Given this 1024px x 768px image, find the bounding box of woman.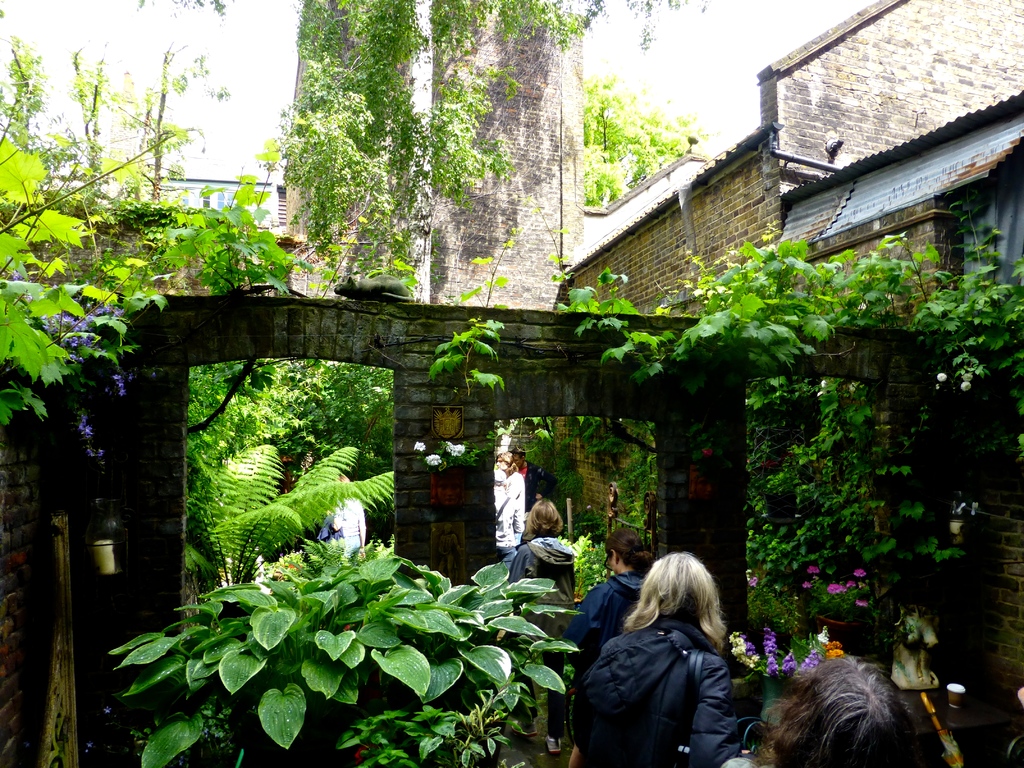
x1=508 y1=497 x2=574 y2=596.
